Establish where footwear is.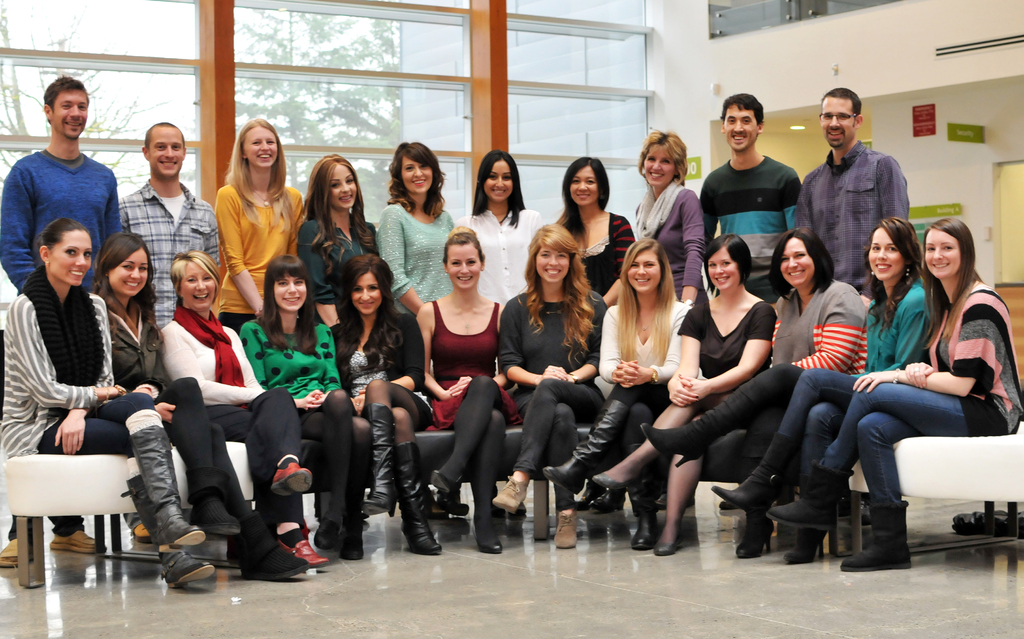
Established at <box>735,514,783,567</box>.
